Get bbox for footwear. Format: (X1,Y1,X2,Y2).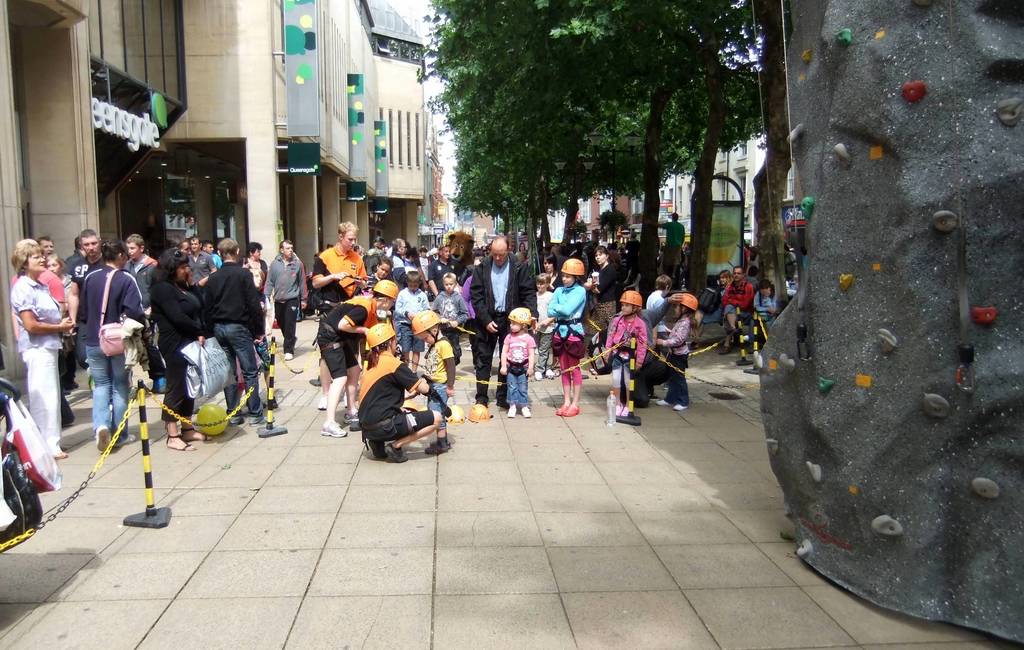
(383,439,406,462).
